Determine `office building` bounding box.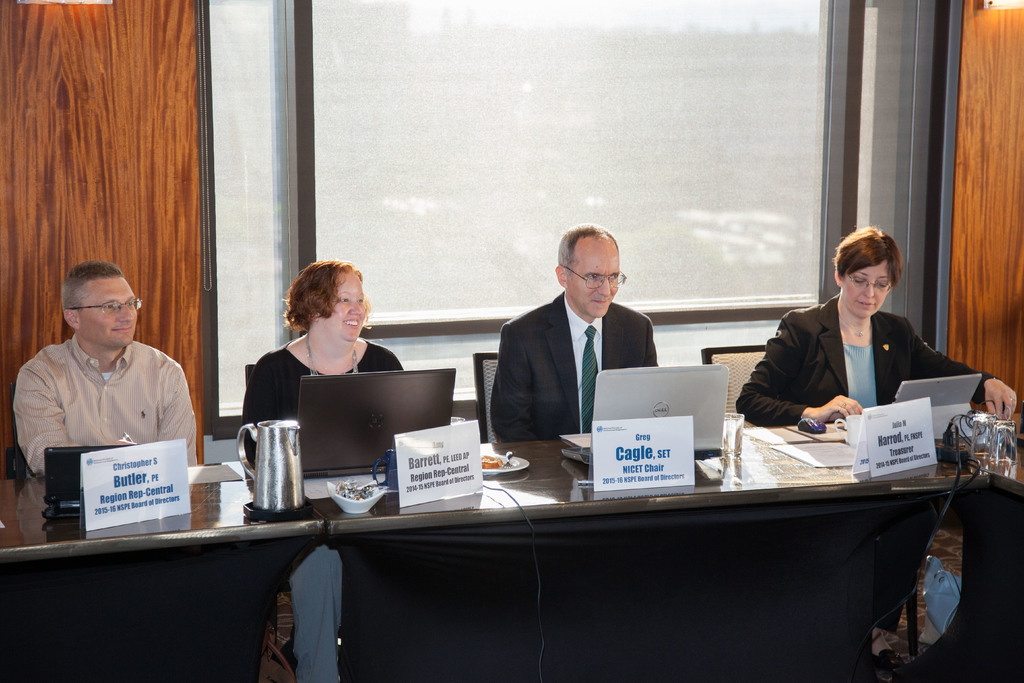
Determined: (left=0, top=84, right=1011, bottom=664).
